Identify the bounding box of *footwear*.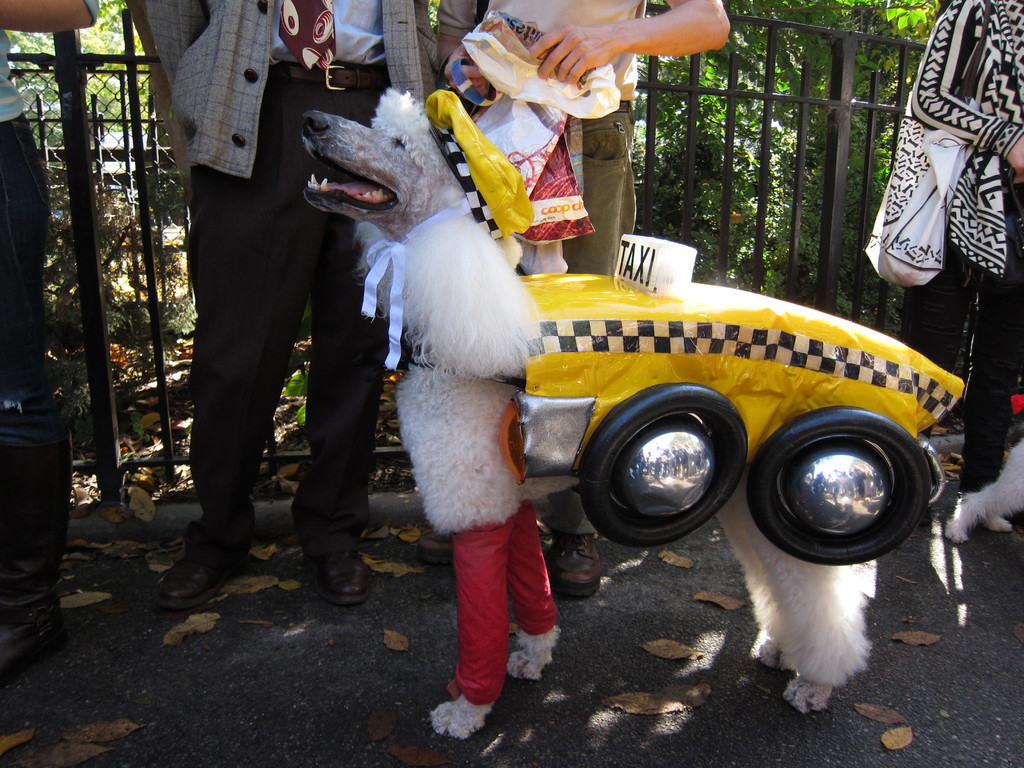
region(152, 518, 239, 611).
